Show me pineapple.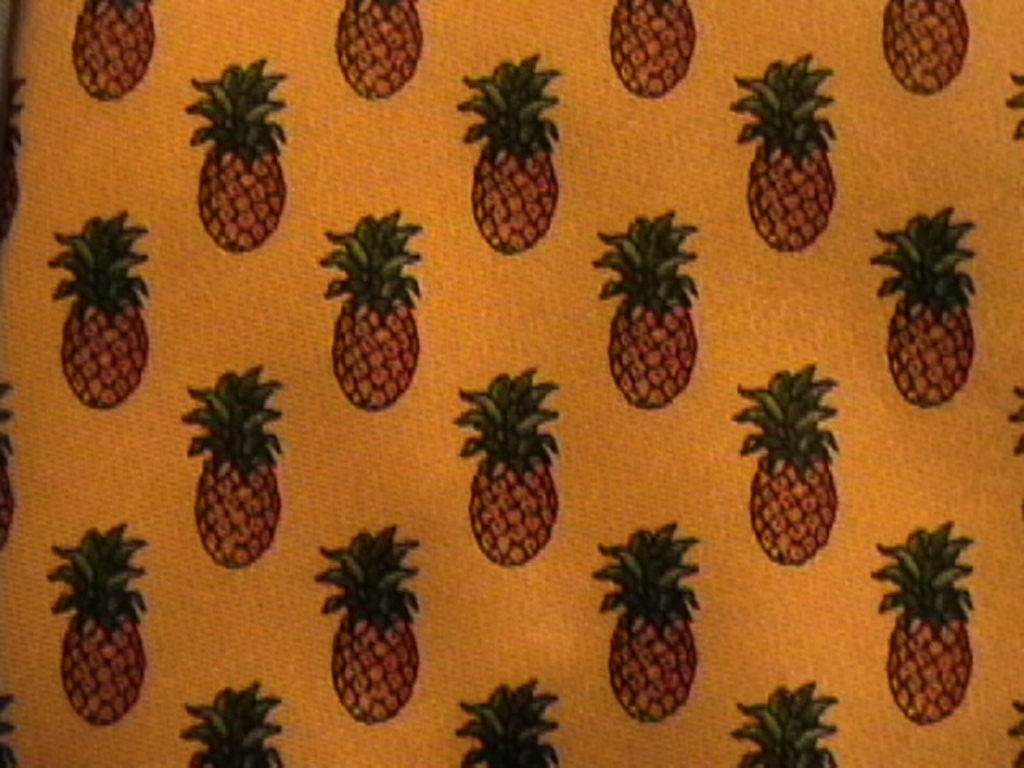
pineapple is here: (left=43, top=211, right=149, bottom=413).
